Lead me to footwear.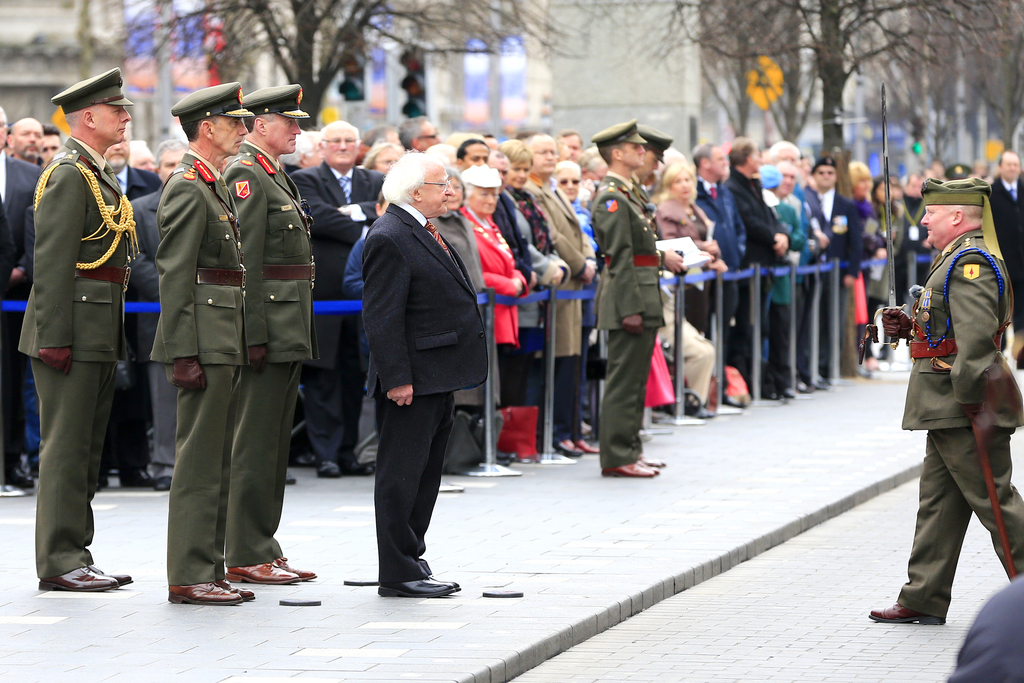
Lead to [left=0, top=483, right=29, bottom=498].
